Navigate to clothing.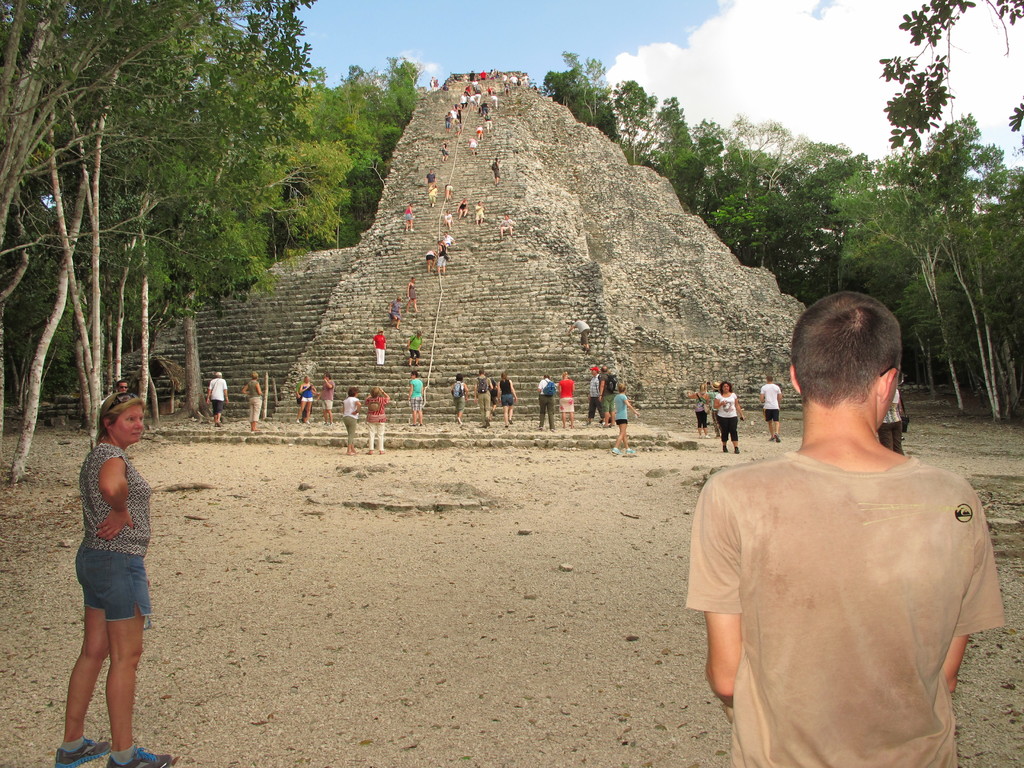
Navigation target: left=422, top=249, right=436, bottom=262.
